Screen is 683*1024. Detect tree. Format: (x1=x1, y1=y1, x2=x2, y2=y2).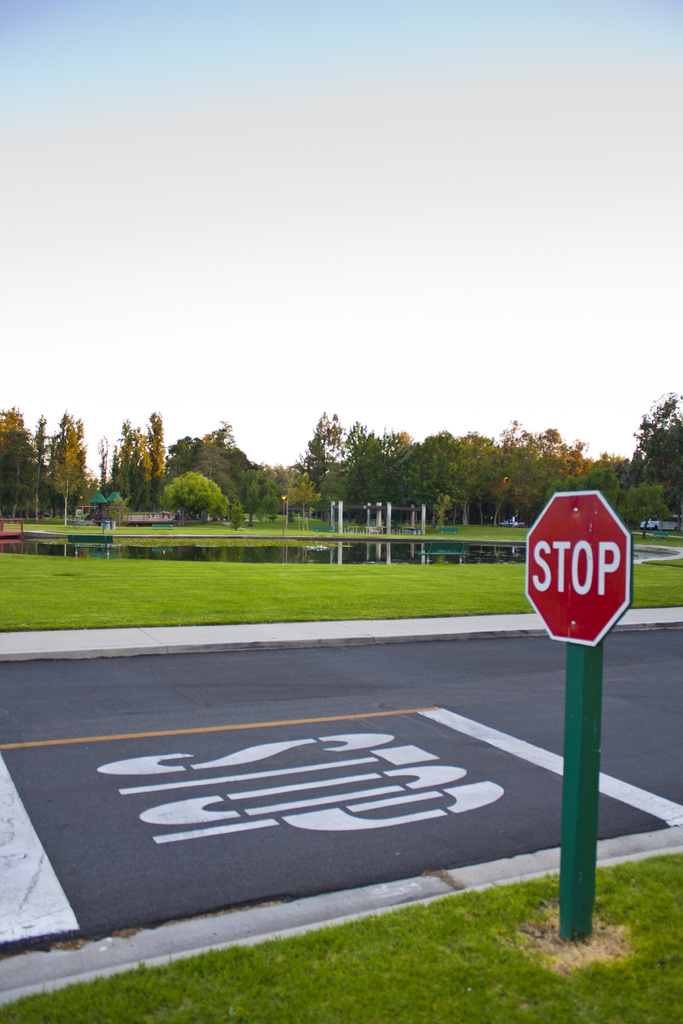
(x1=239, y1=455, x2=317, y2=531).
